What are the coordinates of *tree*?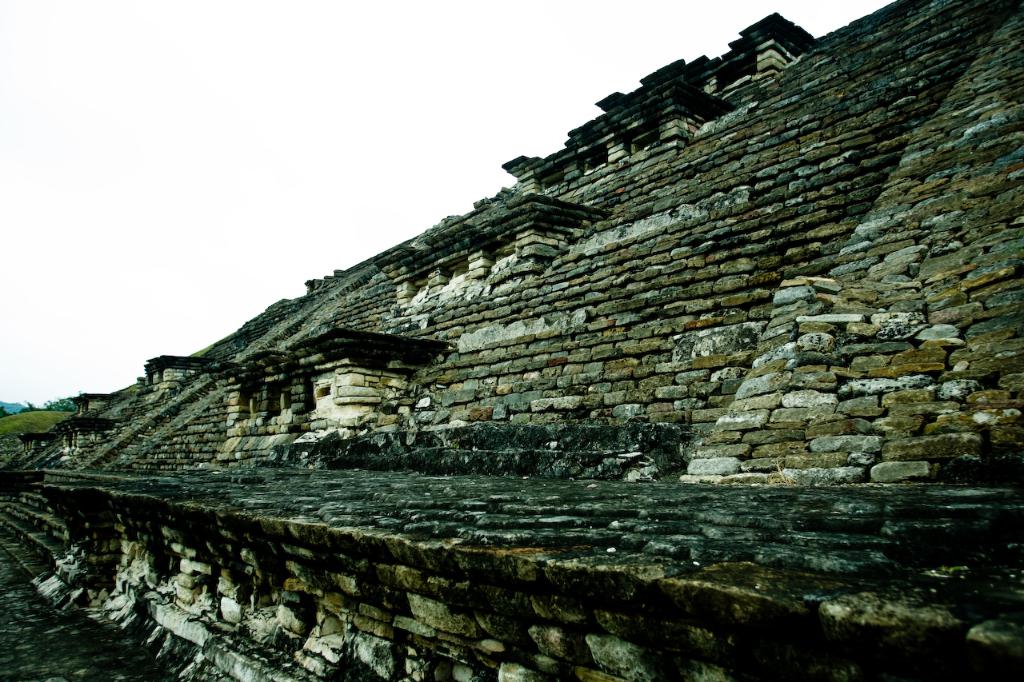
region(54, 393, 76, 409).
